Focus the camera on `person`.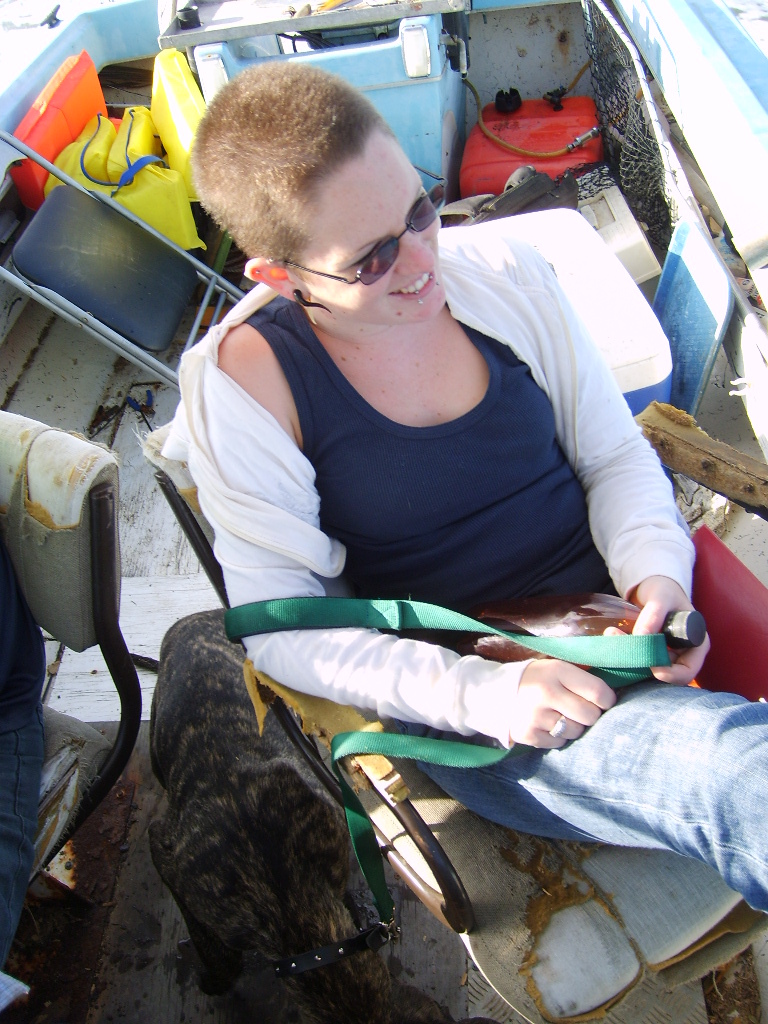
Focus region: rect(159, 59, 767, 915).
